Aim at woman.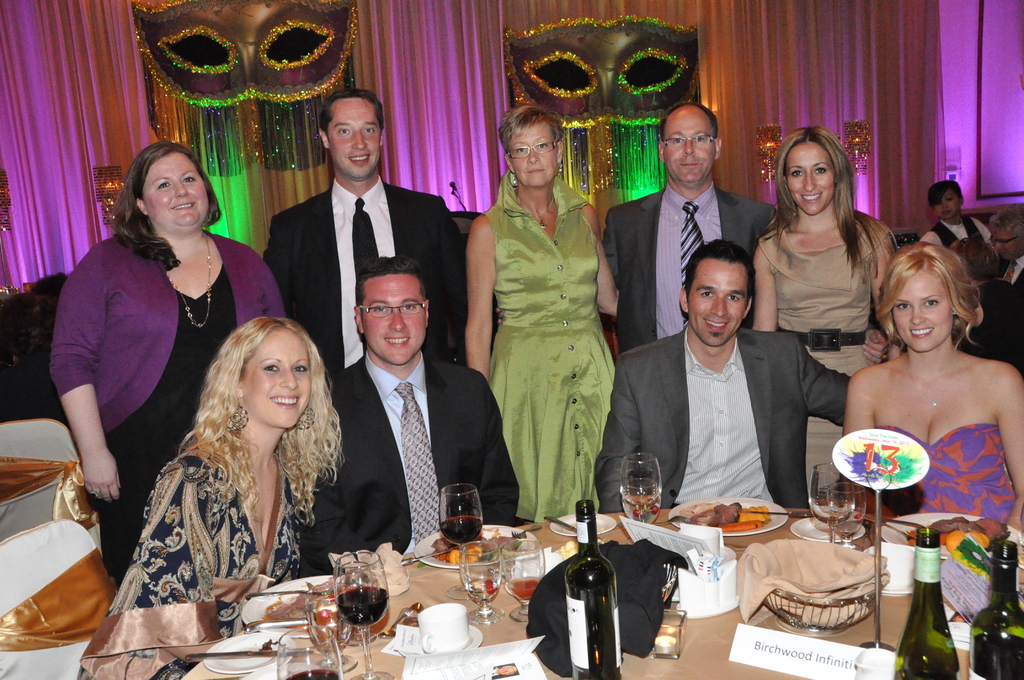
Aimed at [x1=82, y1=311, x2=391, y2=679].
